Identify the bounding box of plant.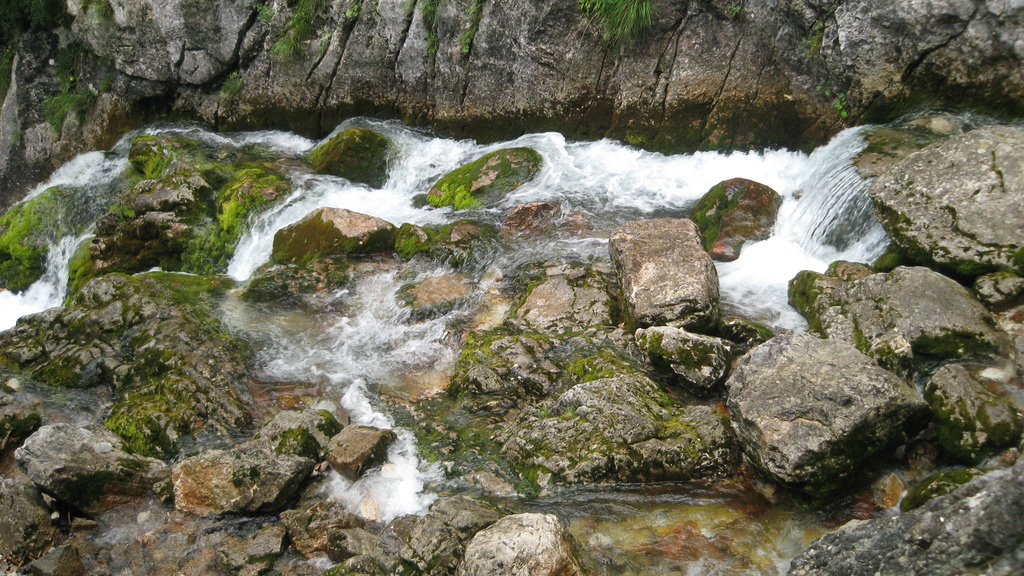
region(794, 20, 836, 67).
